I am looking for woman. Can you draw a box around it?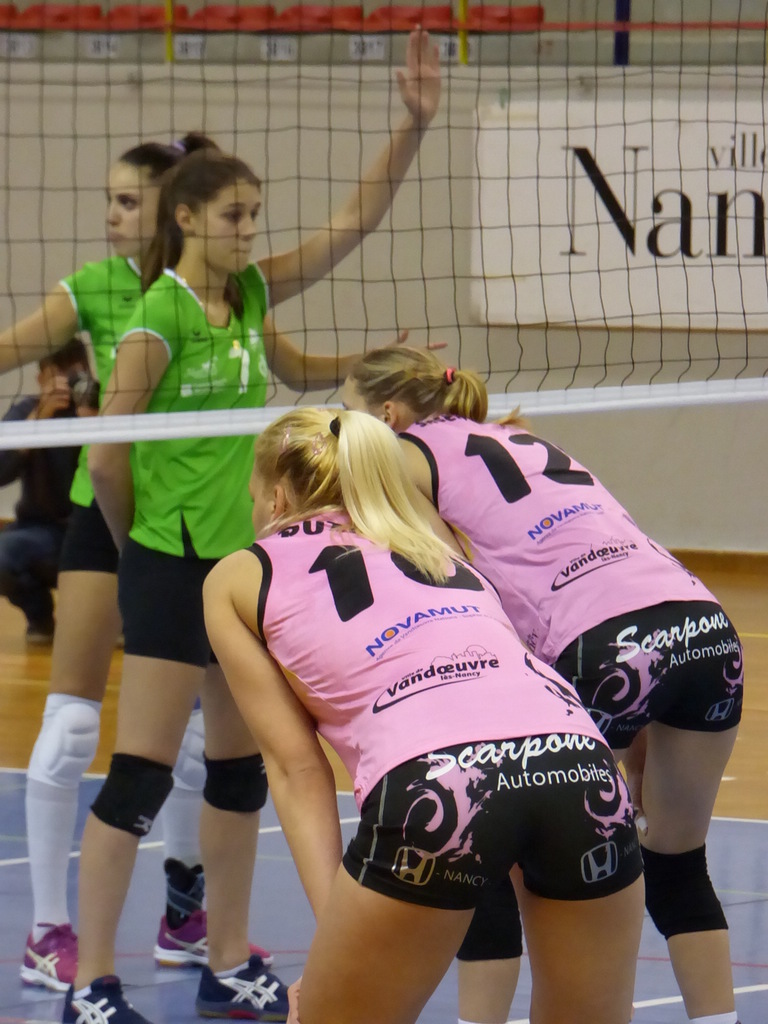
Sure, the bounding box is (61, 27, 445, 1023).
